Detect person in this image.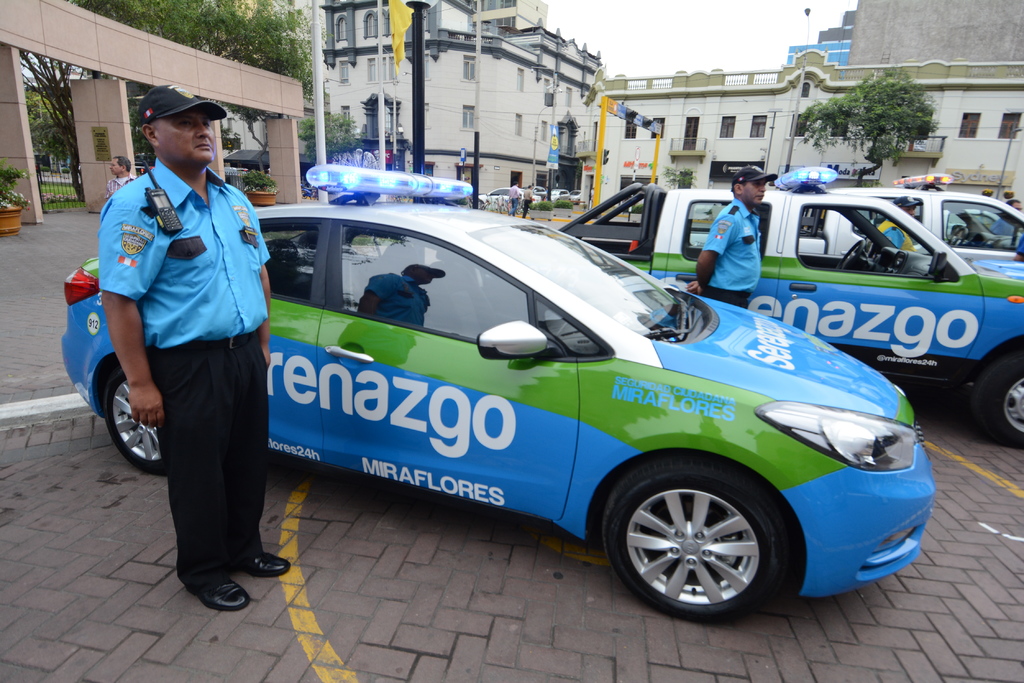
Detection: [105,153,138,200].
